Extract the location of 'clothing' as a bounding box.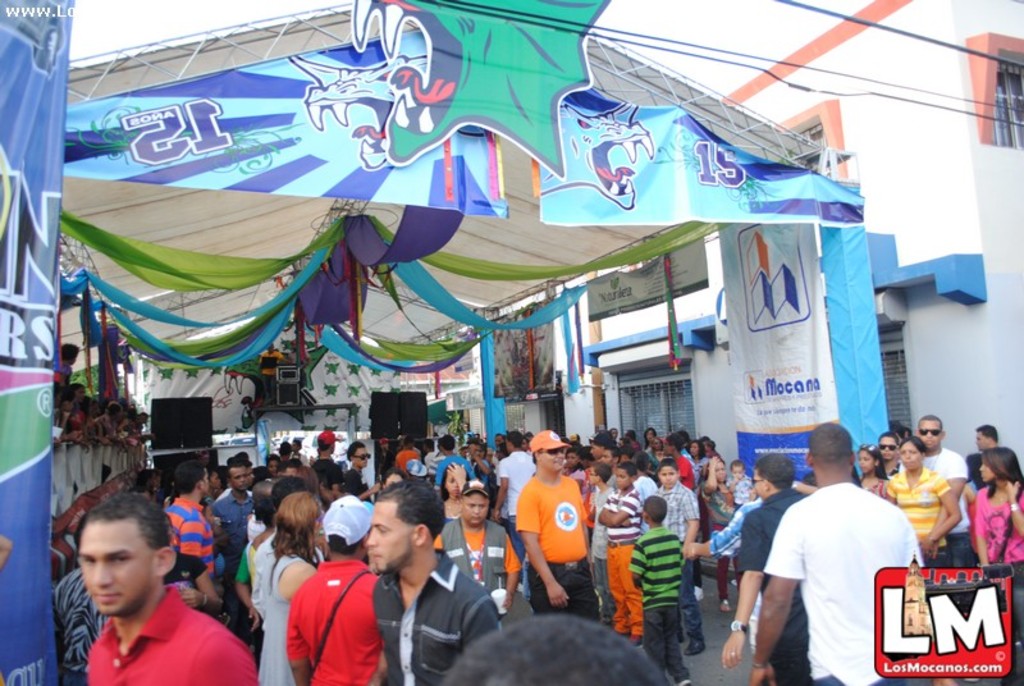
{"left": 762, "top": 485, "right": 932, "bottom": 685}.
